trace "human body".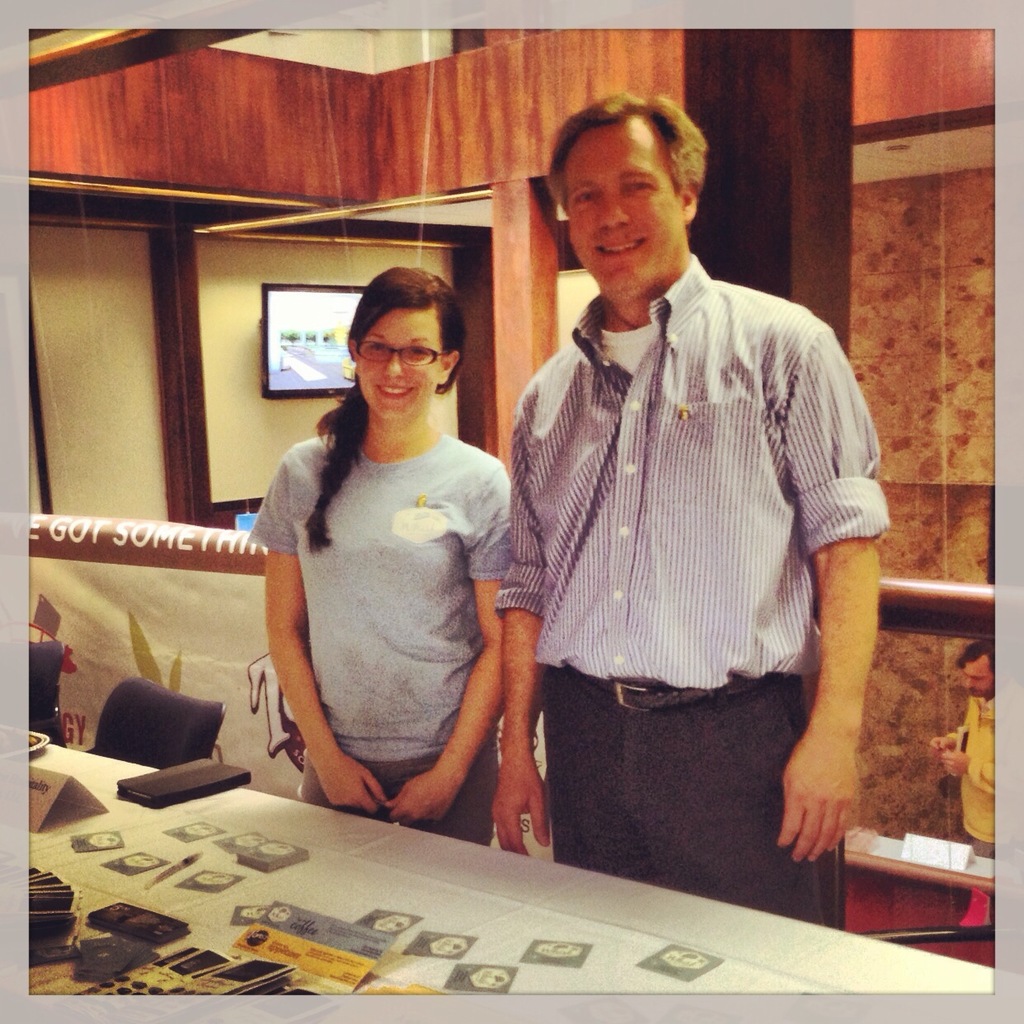
Traced to 490:98:900:935.
